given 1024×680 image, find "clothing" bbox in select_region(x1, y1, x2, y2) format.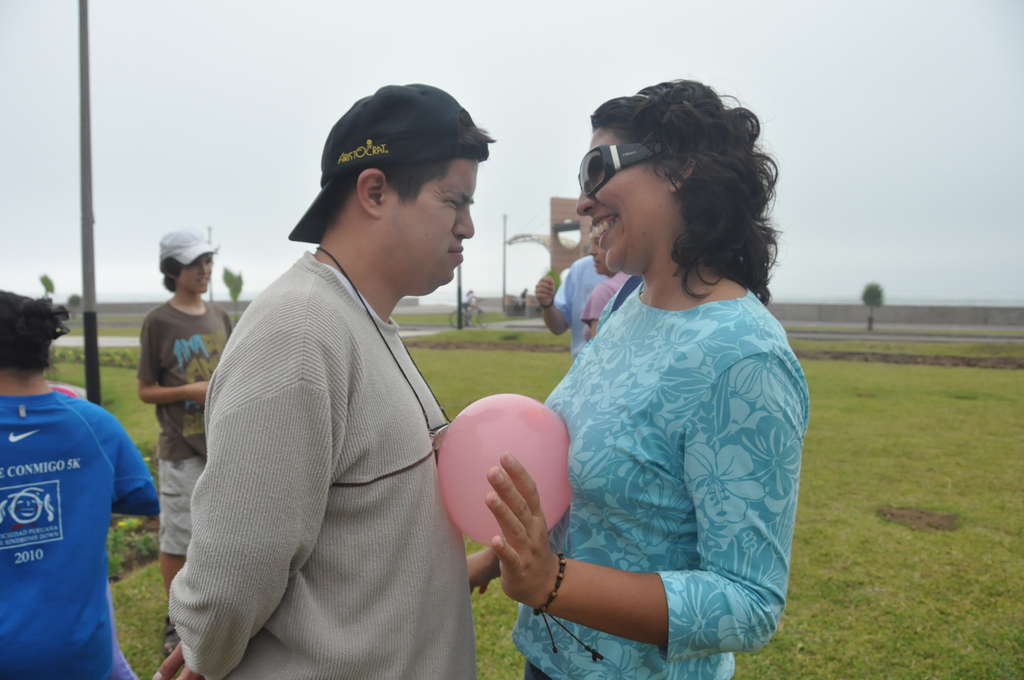
select_region(165, 248, 478, 679).
